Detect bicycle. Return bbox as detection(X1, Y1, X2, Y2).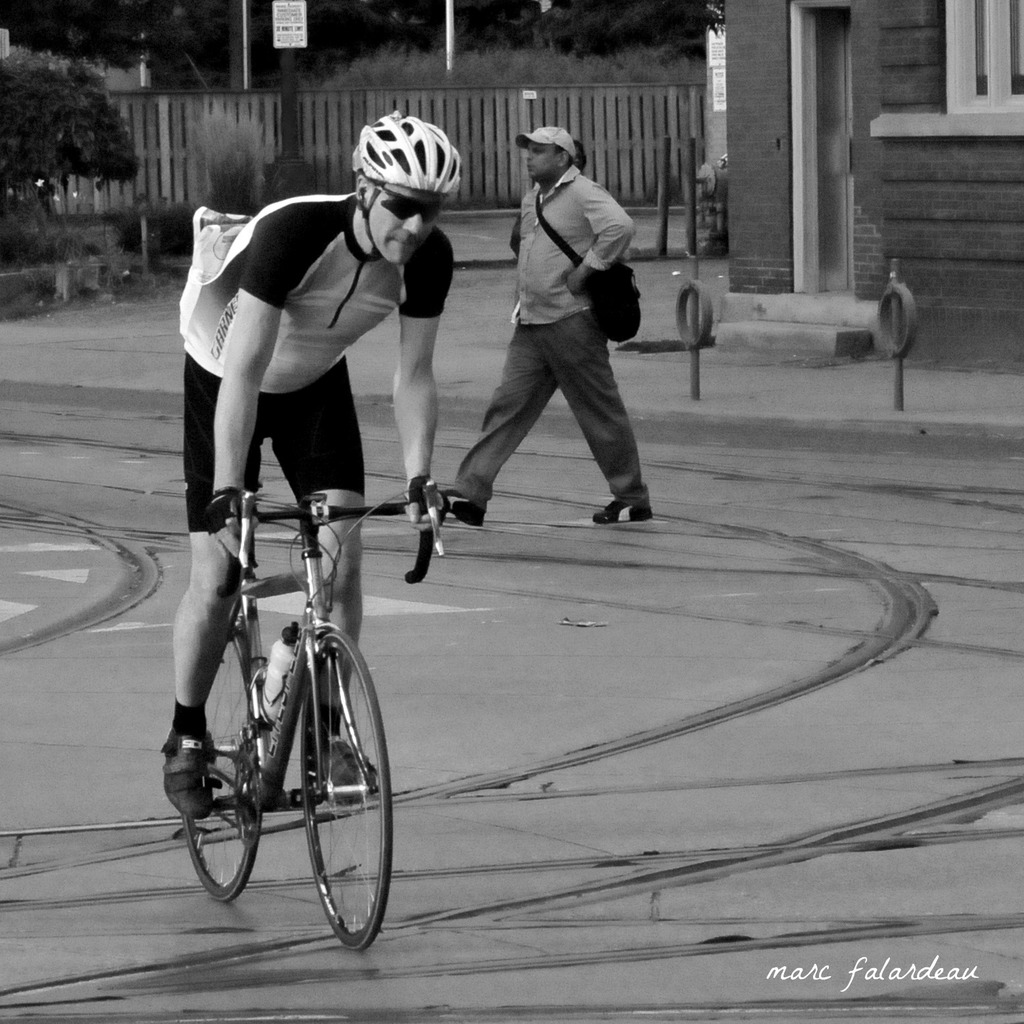
detection(167, 449, 409, 954).
